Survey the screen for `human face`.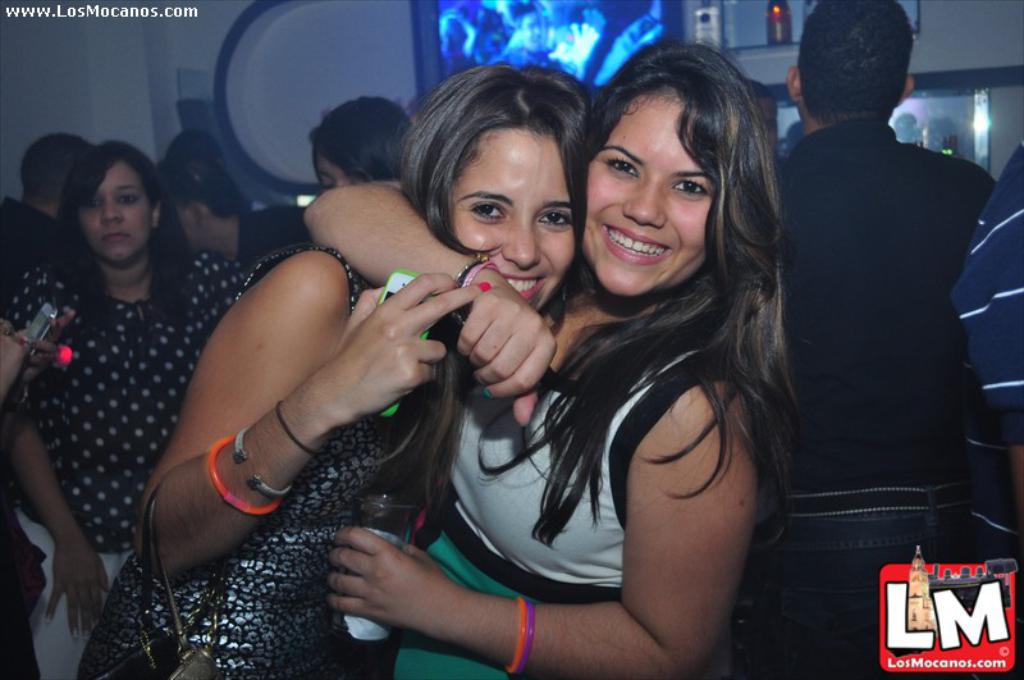
Survey found: box=[581, 86, 714, 296].
